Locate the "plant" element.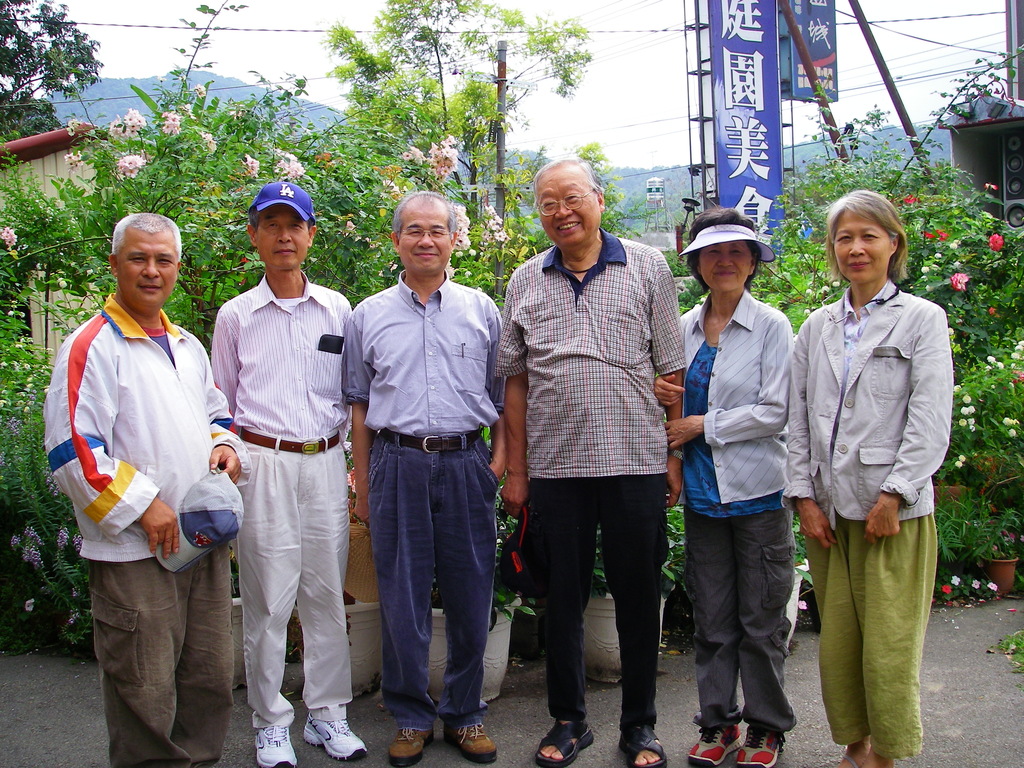
Element bbox: l=783, t=504, r=820, b=585.
